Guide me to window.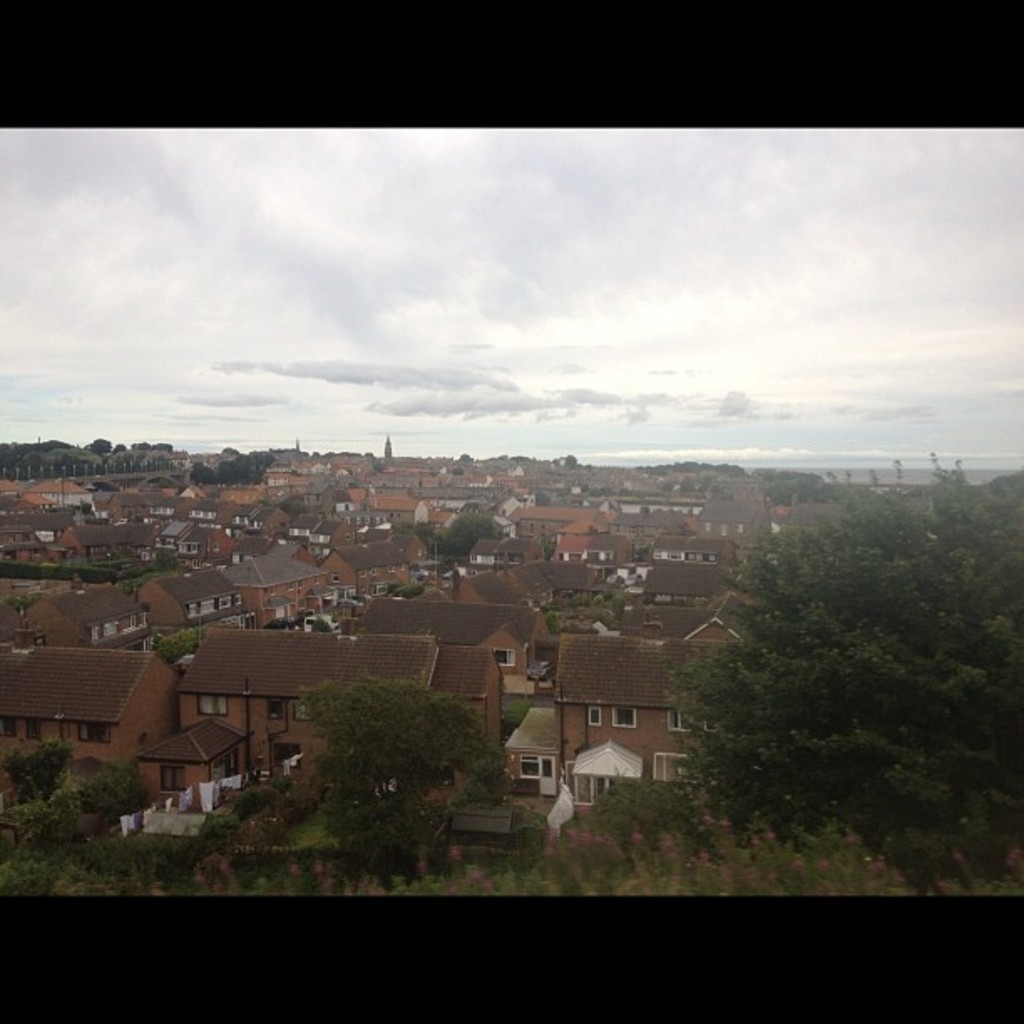
Guidance: l=592, t=694, r=636, b=731.
